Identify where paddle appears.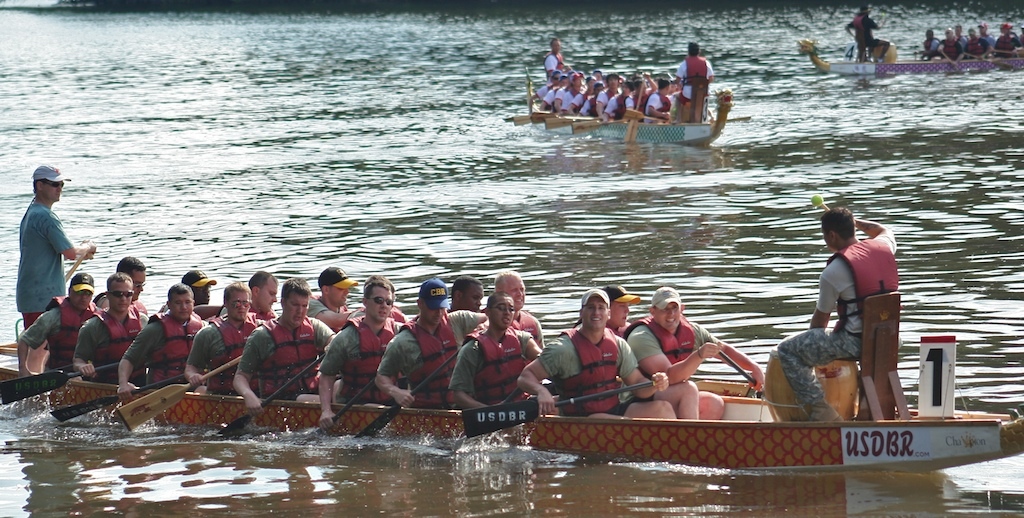
Appears at [left=716, top=352, right=763, bottom=402].
